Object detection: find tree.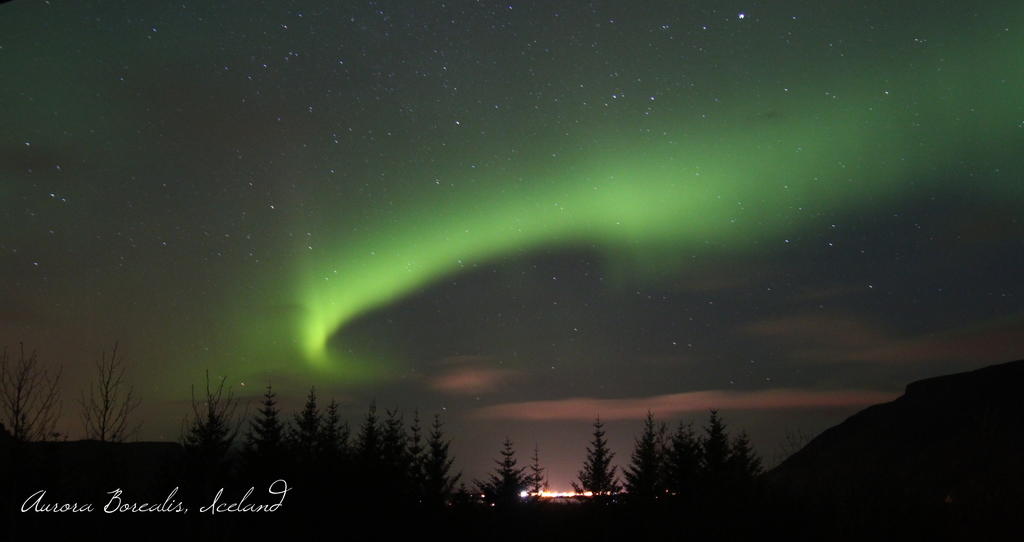
l=361, t=399, r=383, b=452.
